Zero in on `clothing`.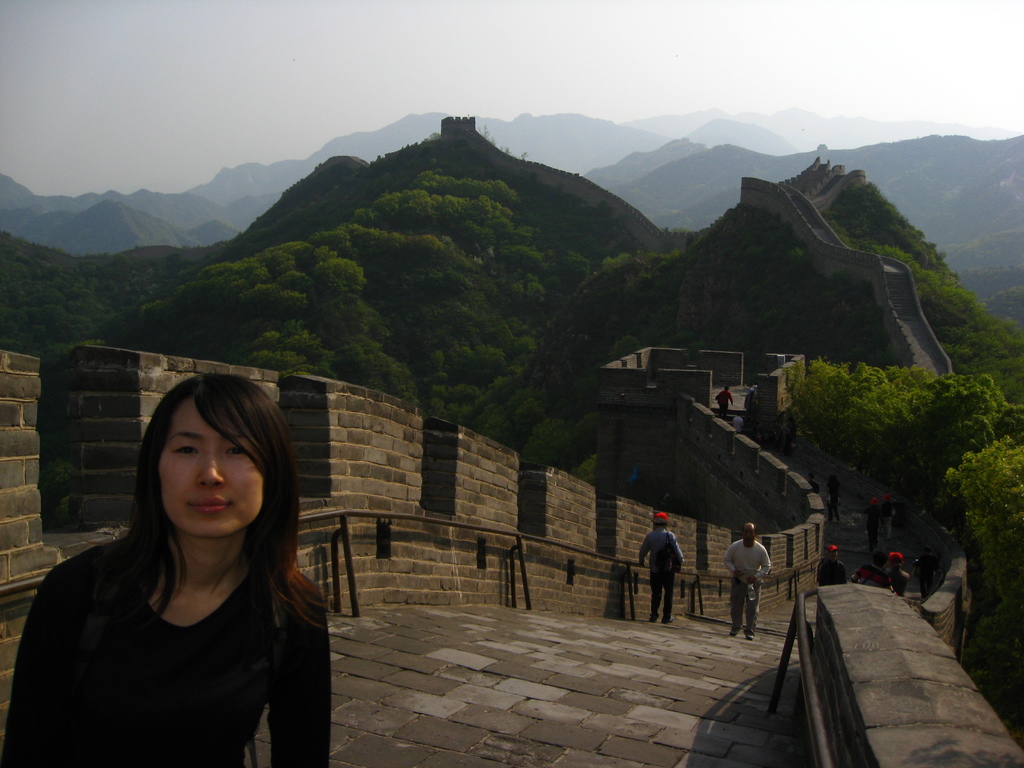
Zeroed in: bbox=(0, 522, 331, 767).
